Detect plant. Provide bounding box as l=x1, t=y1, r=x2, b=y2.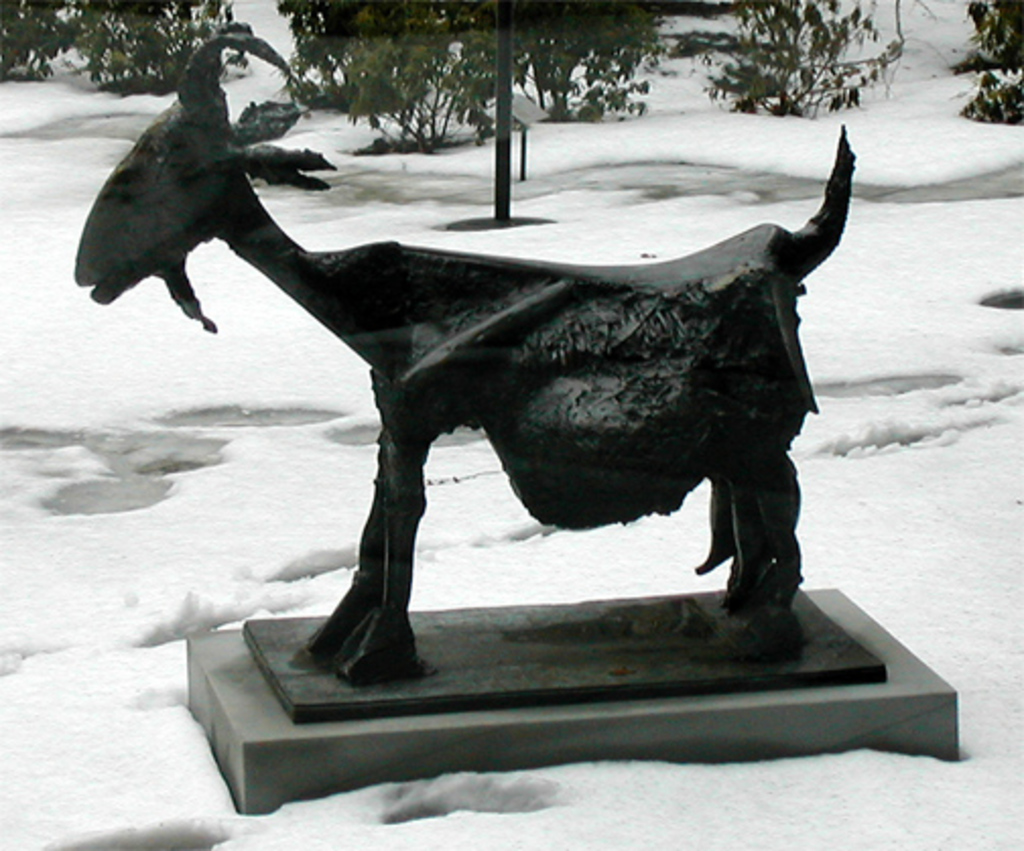
l=291, t=0, r=532, b=169.
